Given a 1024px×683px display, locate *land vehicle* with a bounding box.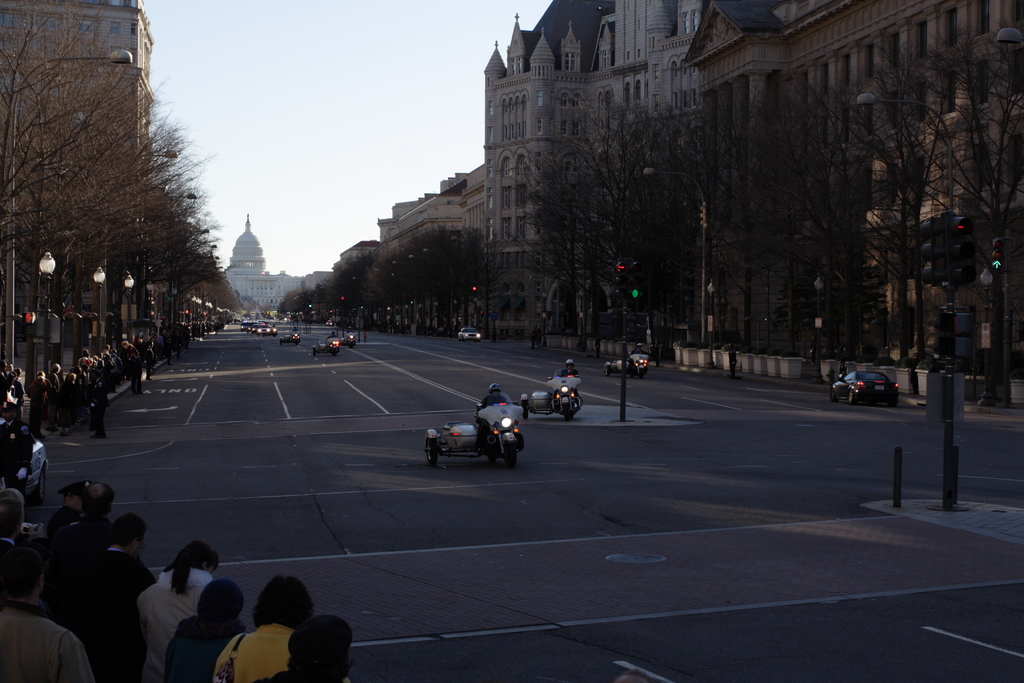
Located: region(328, 322, 330, 324).
